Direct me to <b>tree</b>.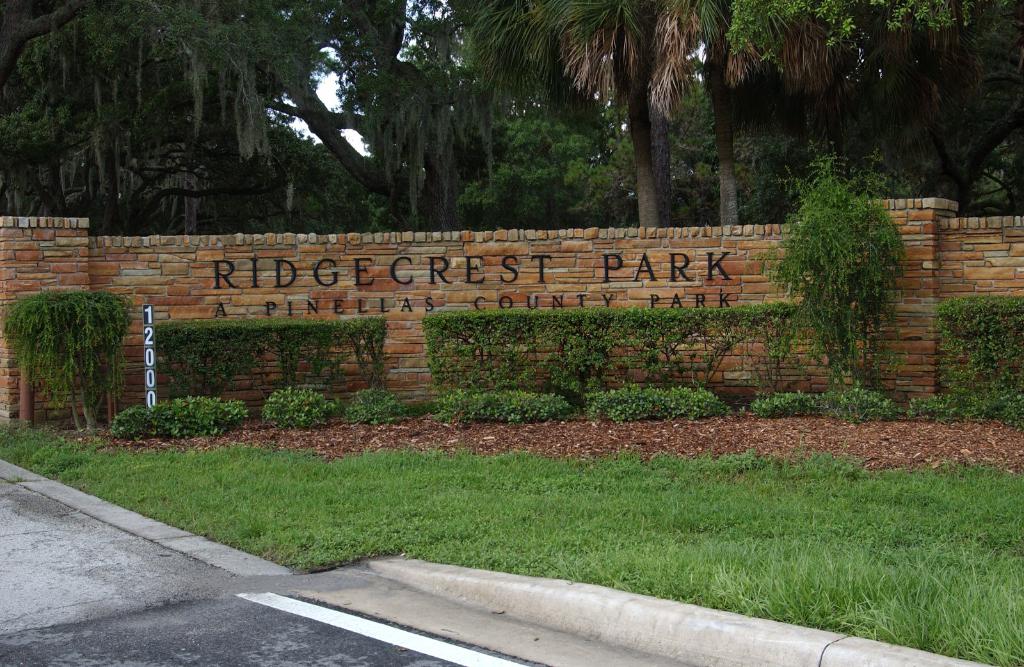
Direction: bbox=[766, 131, 910, 408].
